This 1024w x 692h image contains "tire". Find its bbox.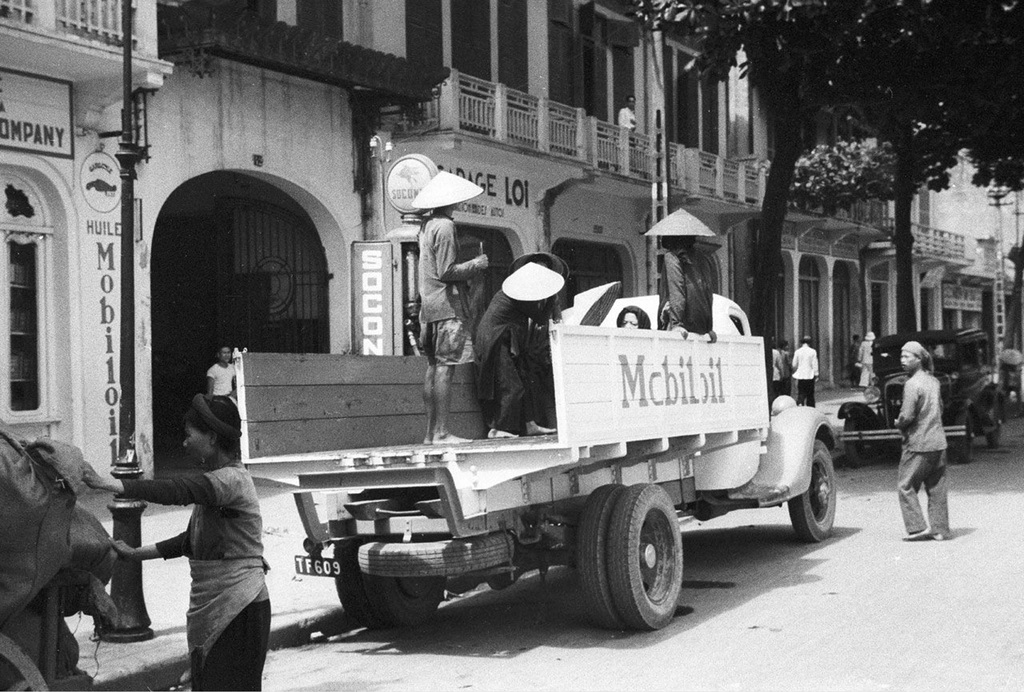
<bbox>845, 414, 865, 463</bbox>.
